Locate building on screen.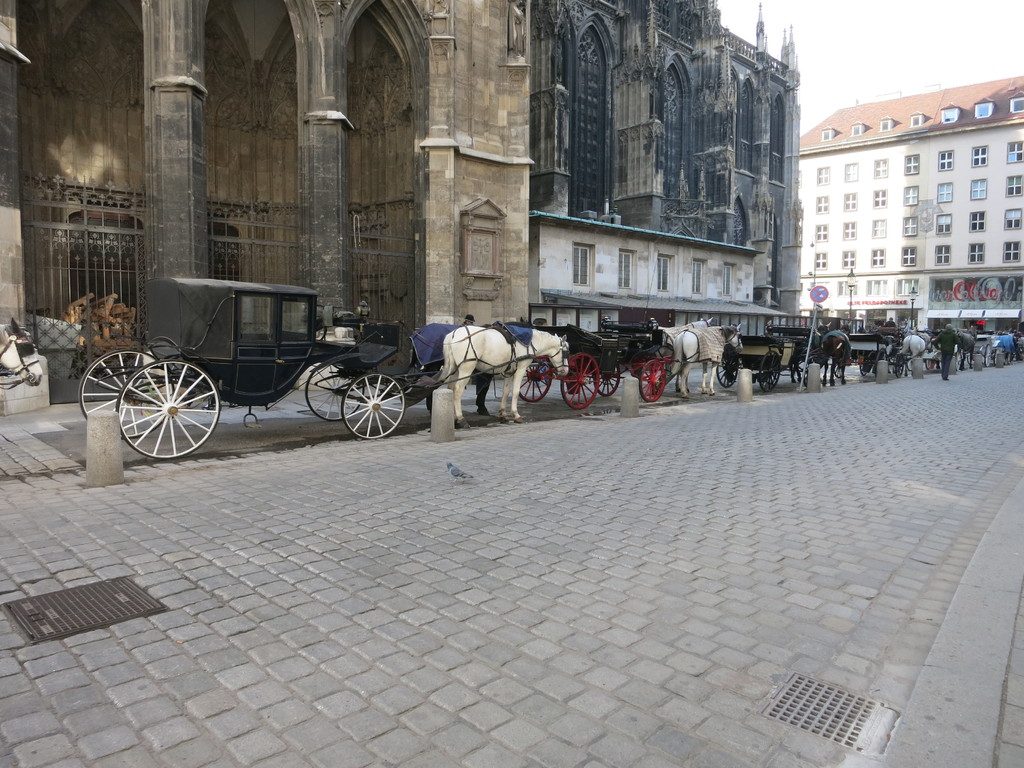
On screen at Rect(532, 0, 797, 338).
